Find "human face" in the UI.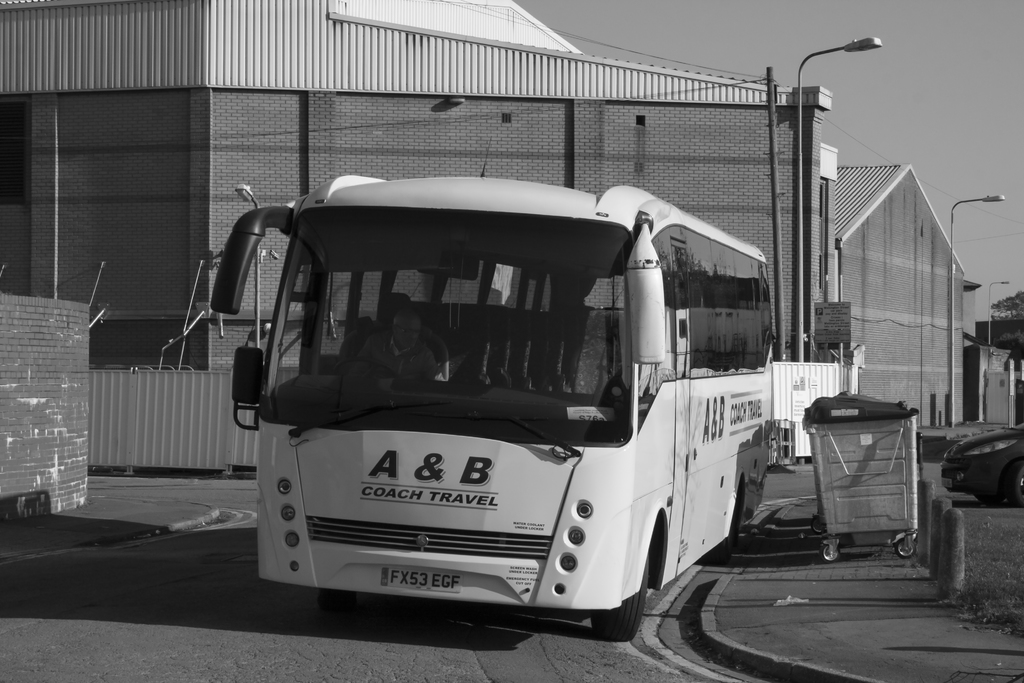
UI element at rect(396, 322, 423, 348).
